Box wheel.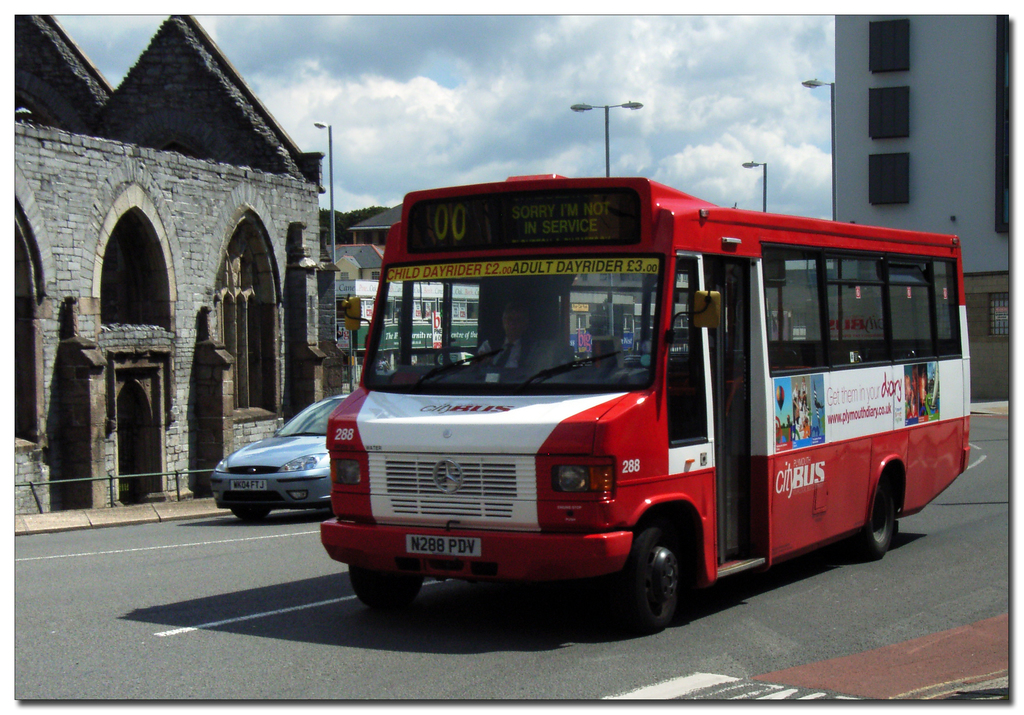
x1=348, y1=563, x2=423, y2=609.
